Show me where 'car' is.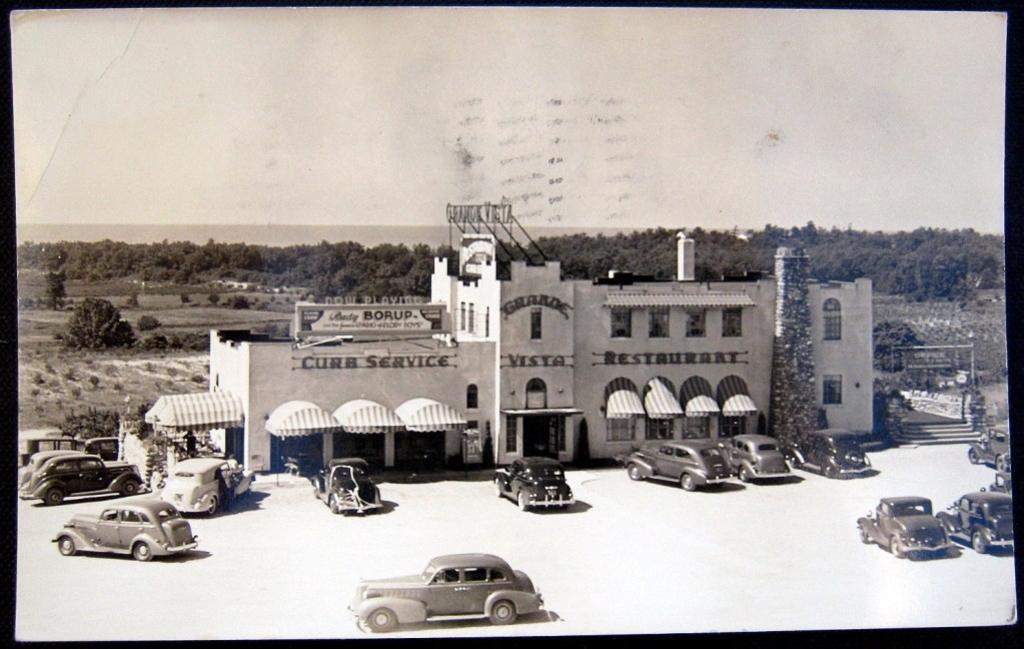
'car' is at (345, 548, 539, 633).
